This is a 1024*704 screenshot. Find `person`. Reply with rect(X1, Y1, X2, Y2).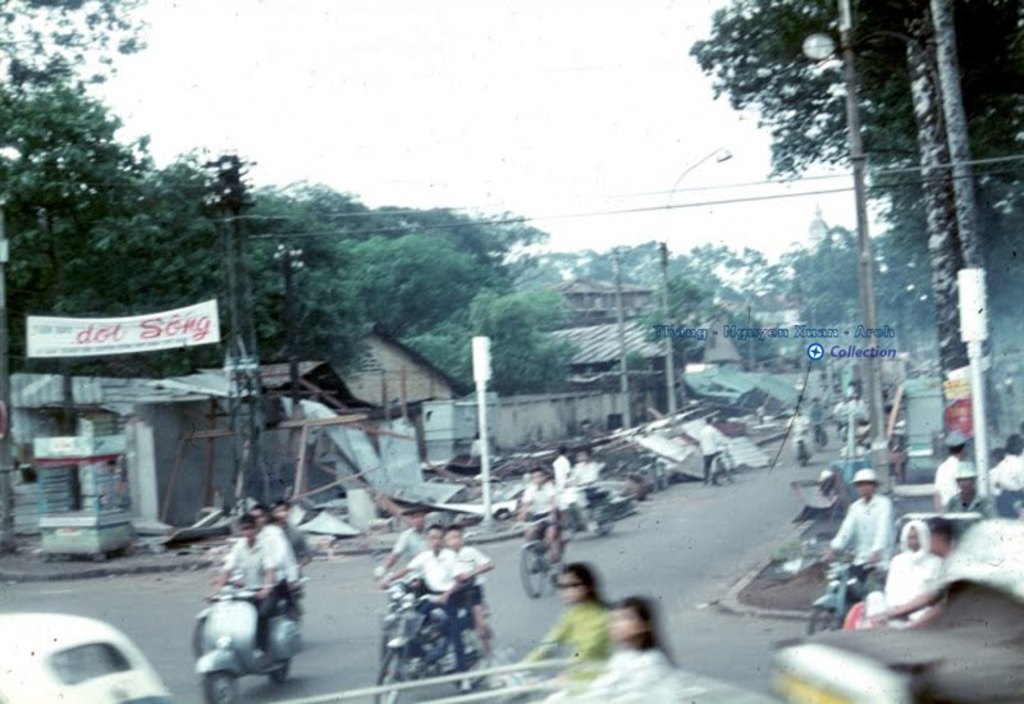
rect(516, 463, 564, 559).
